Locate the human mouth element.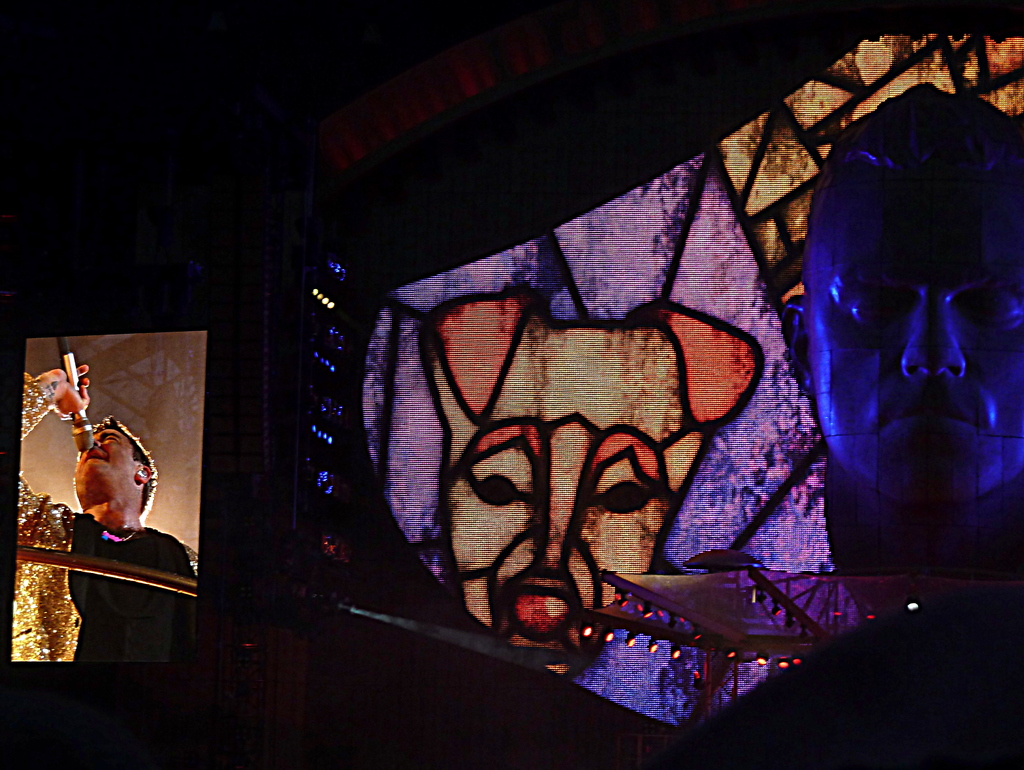
Element bbox: [left=83, top=449, right=109, bottom=467].
